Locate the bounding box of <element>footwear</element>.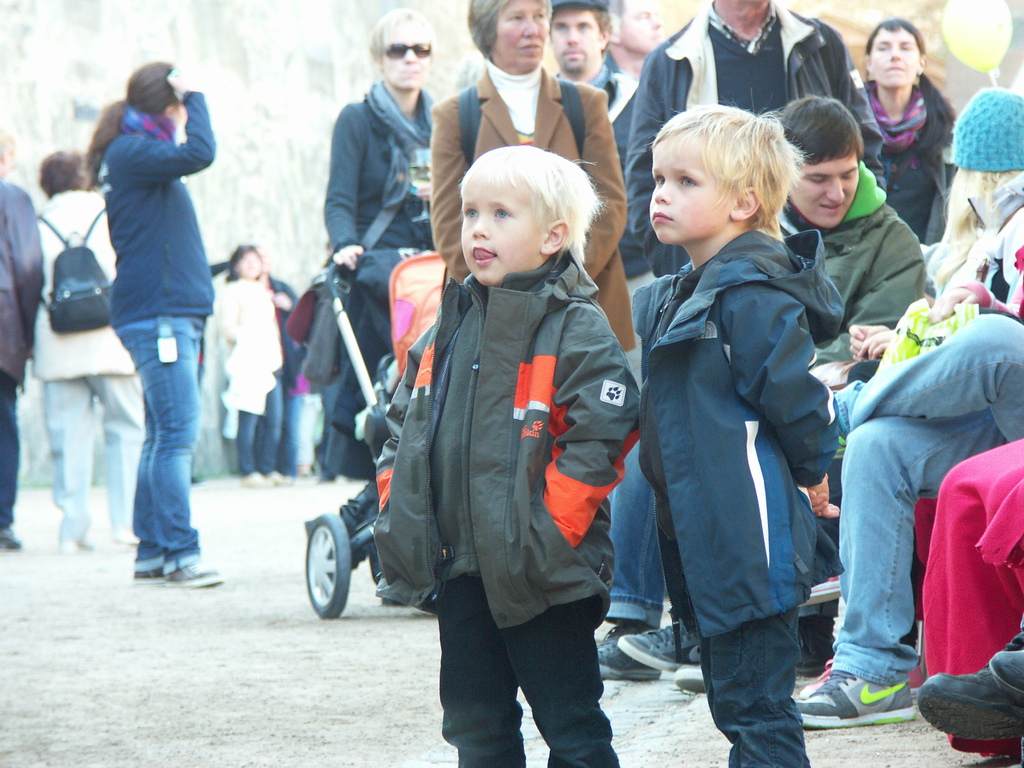
Bounding box: 619 616 700 672.
